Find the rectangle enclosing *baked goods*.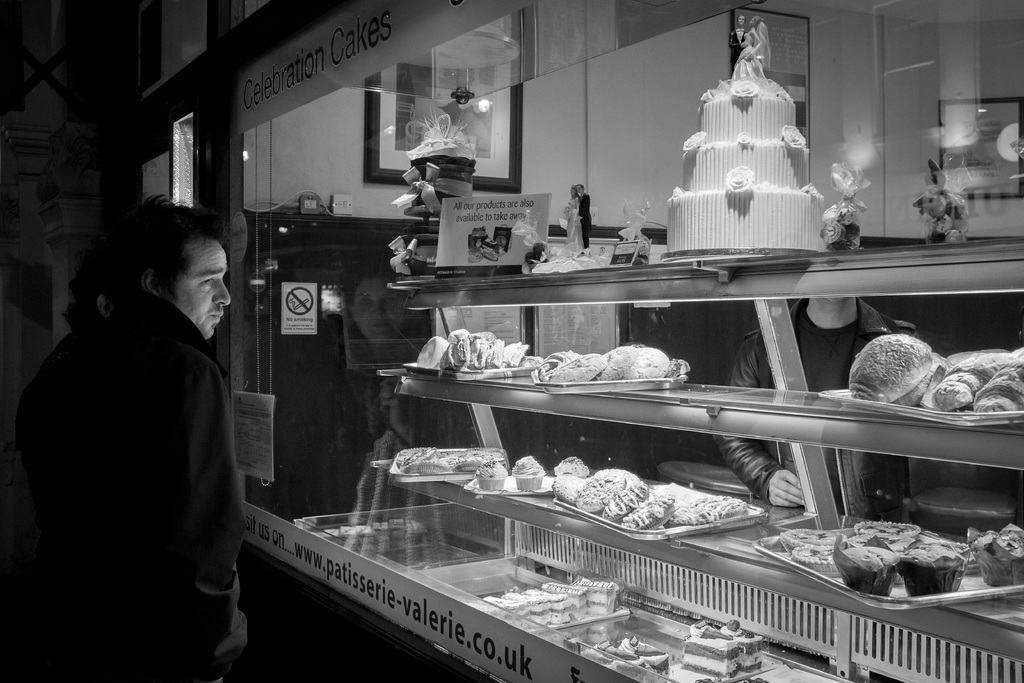
[660,16,831,260].
